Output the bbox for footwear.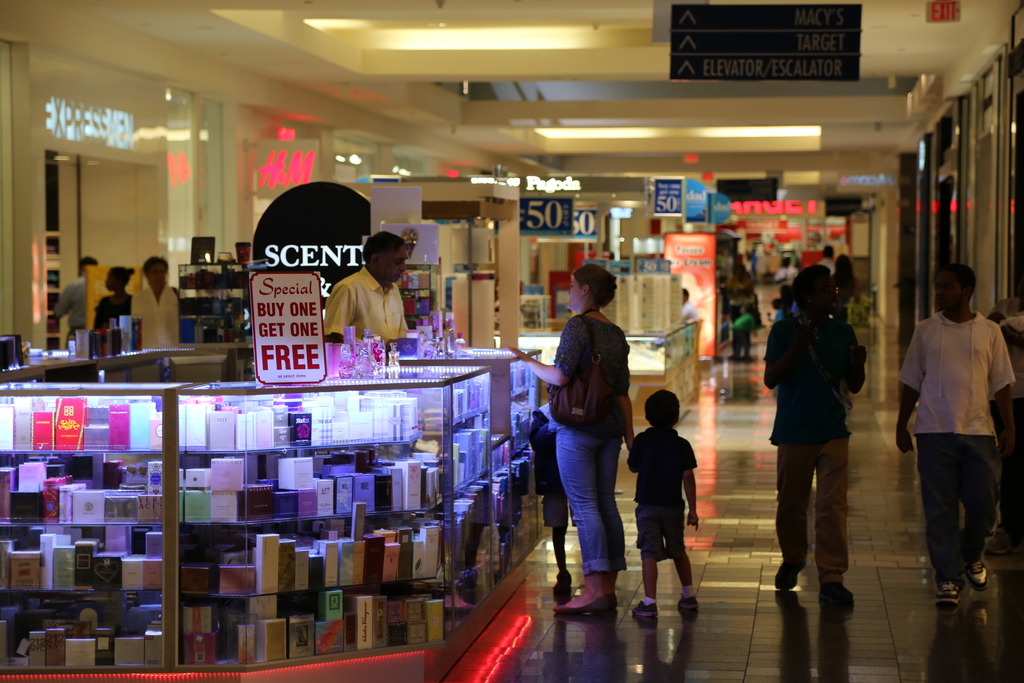
556, 600, 609, 613.
